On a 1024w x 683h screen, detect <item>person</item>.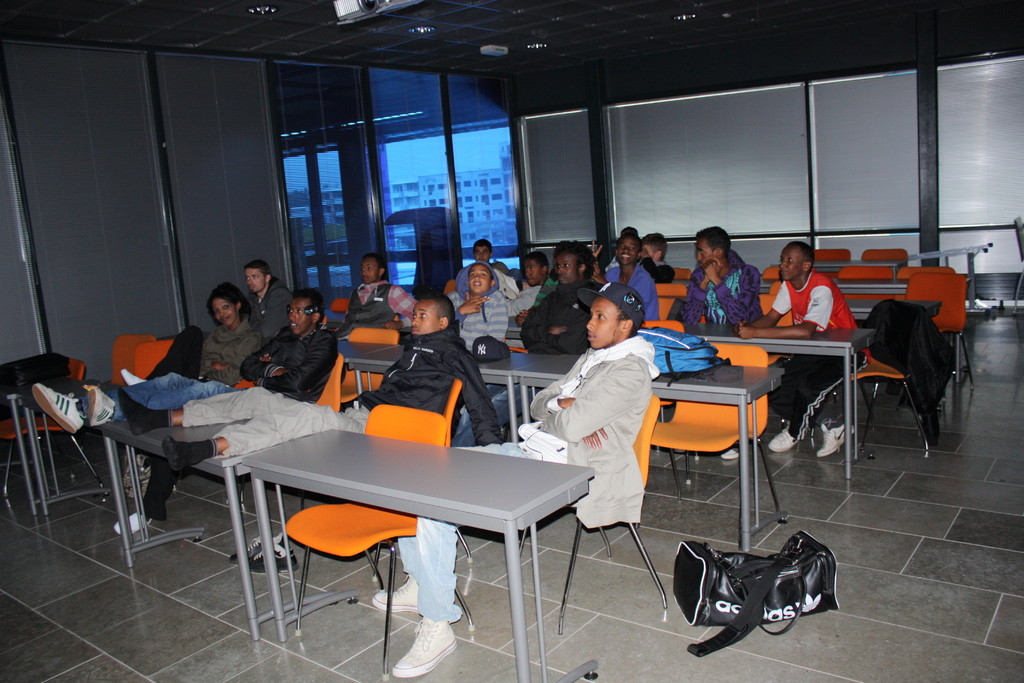
<bbox>350, 283, 508, 454</bbox>.
